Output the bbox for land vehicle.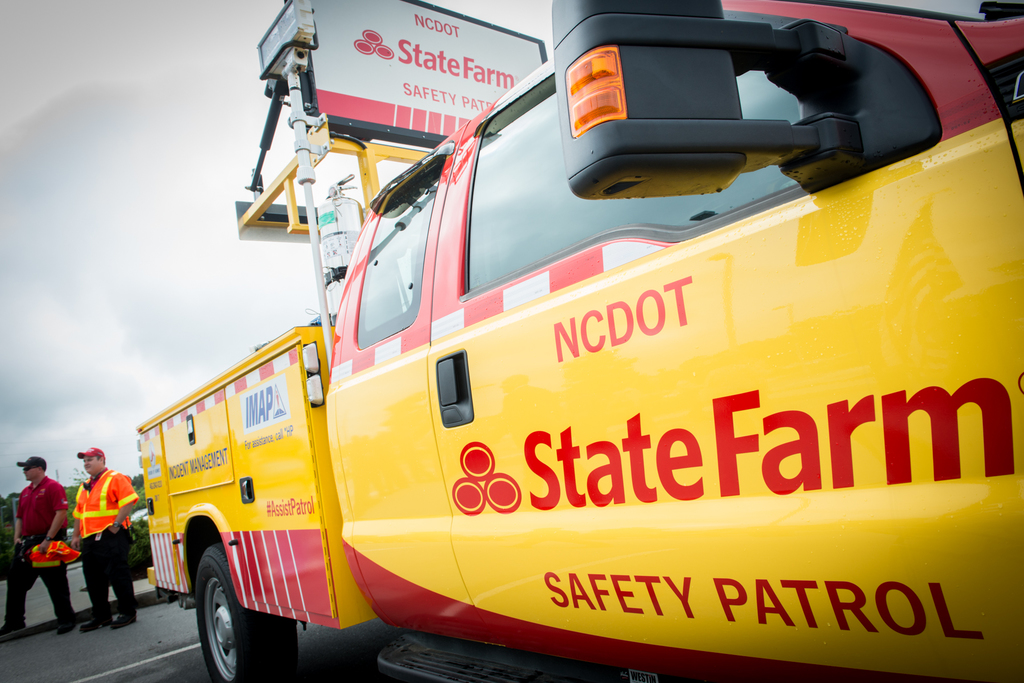
x1=132, y1=56, x2=976, y2=661.
